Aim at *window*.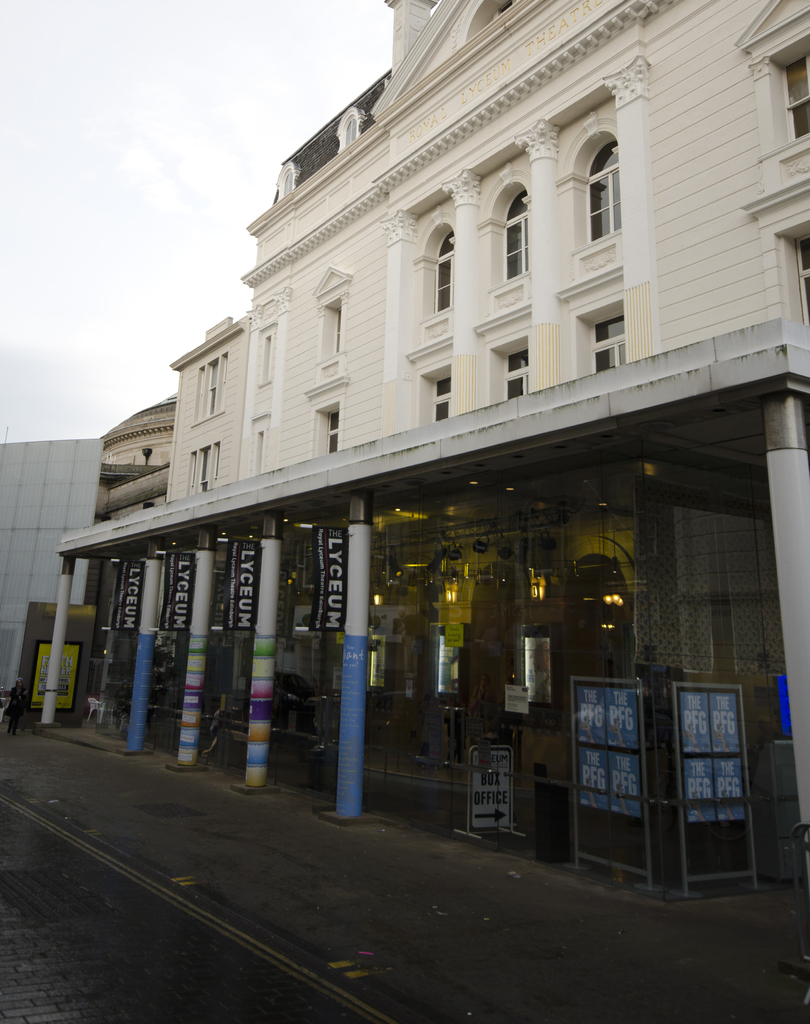
Aimed at {"x1": 193, "y1": 356, "x2": 226, "y2": 424}.
